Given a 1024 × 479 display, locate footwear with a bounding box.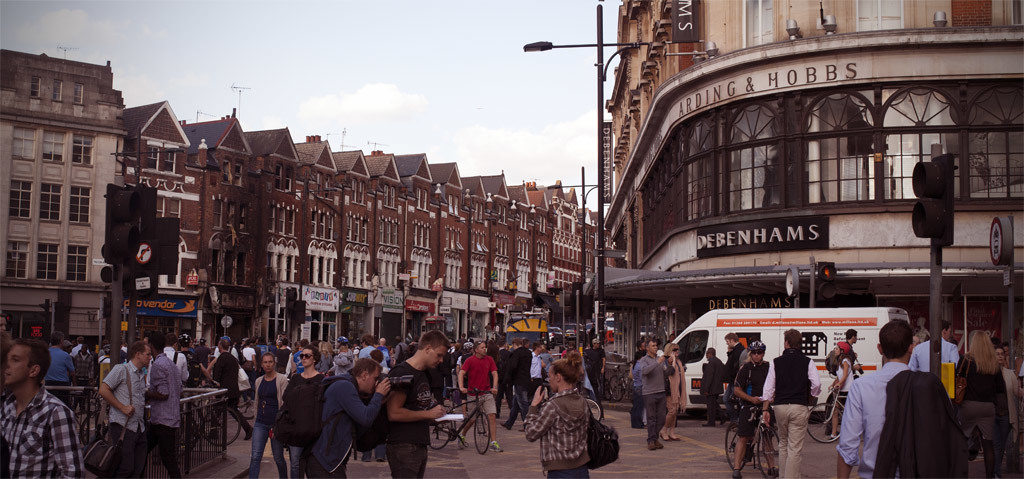
Located: <region>231, 412, 252, 439</region>.
